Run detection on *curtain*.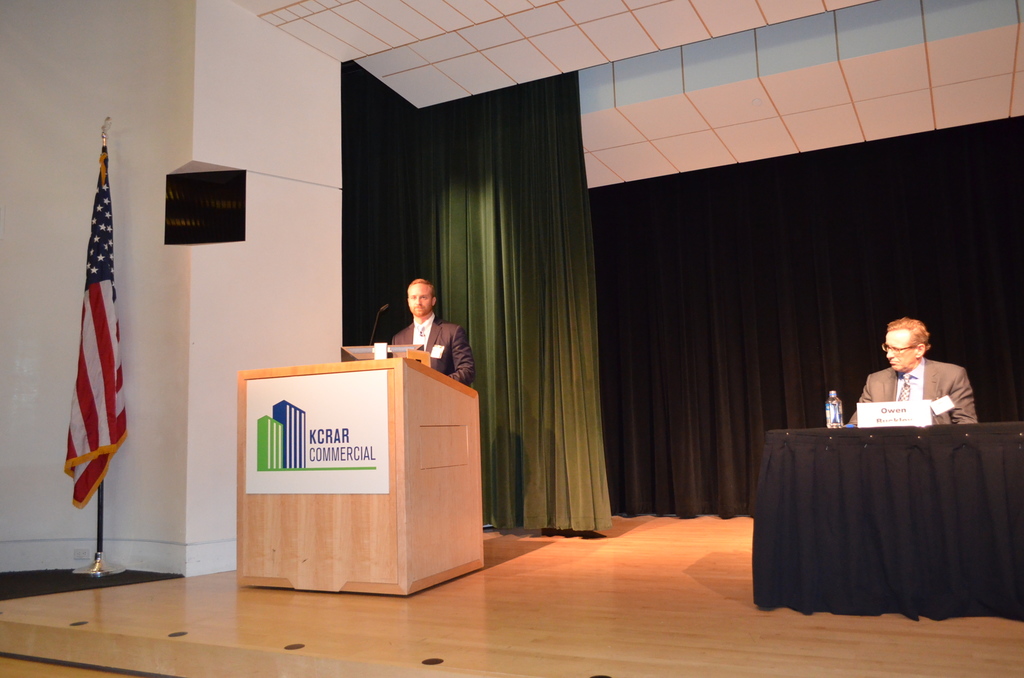
Result: (404,70,612,540).
